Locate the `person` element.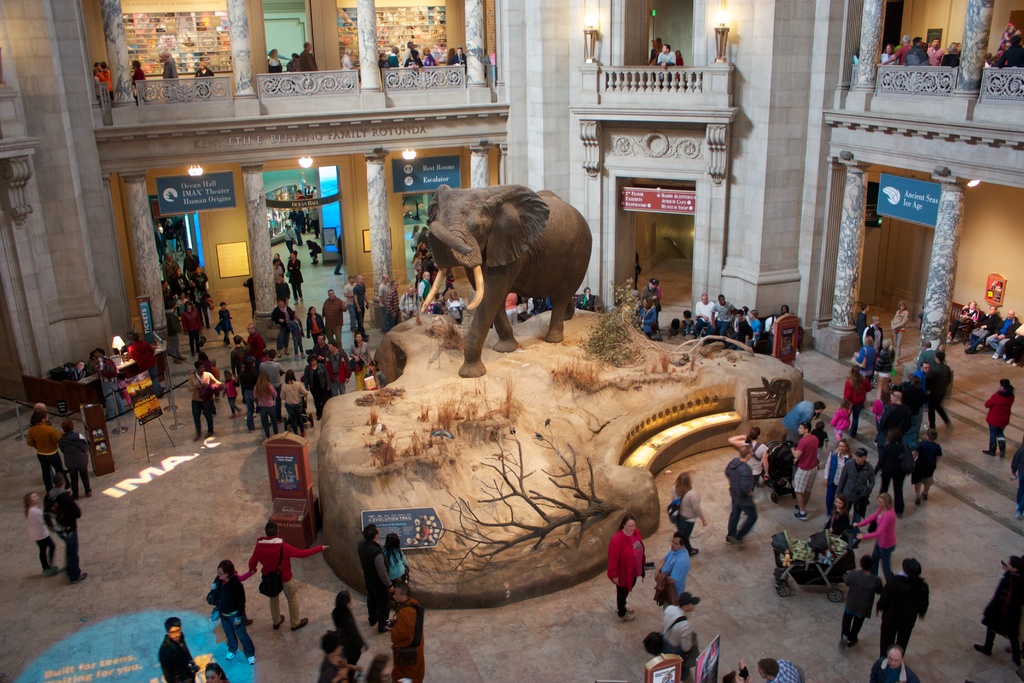
Element bbox: 79/354/100/372.
